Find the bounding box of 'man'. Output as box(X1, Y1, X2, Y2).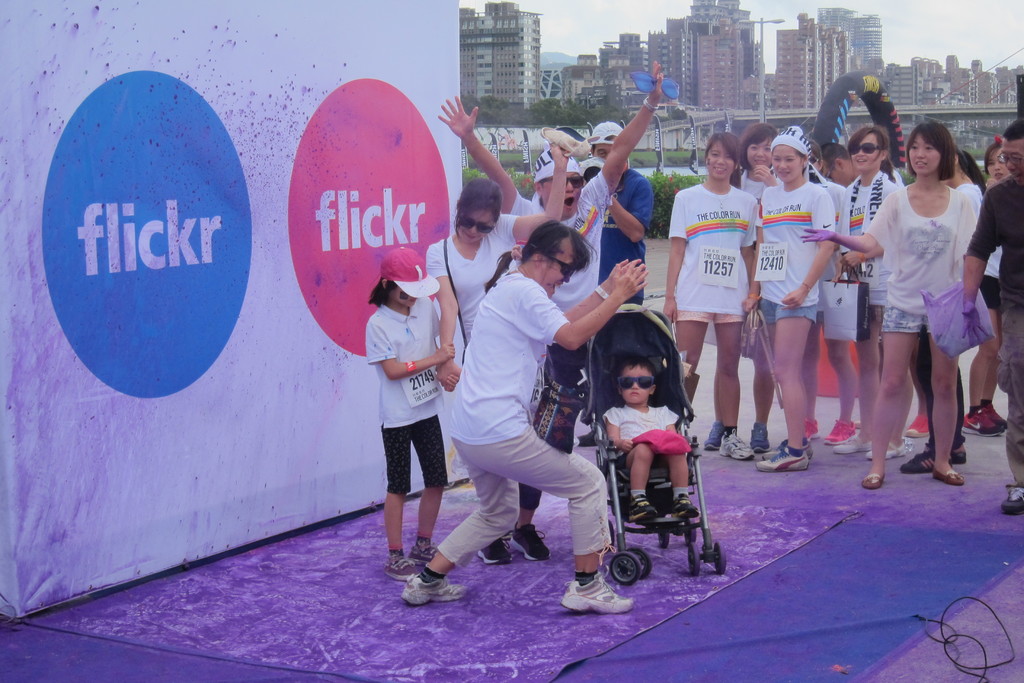
box(588, 124, 656, 306).
